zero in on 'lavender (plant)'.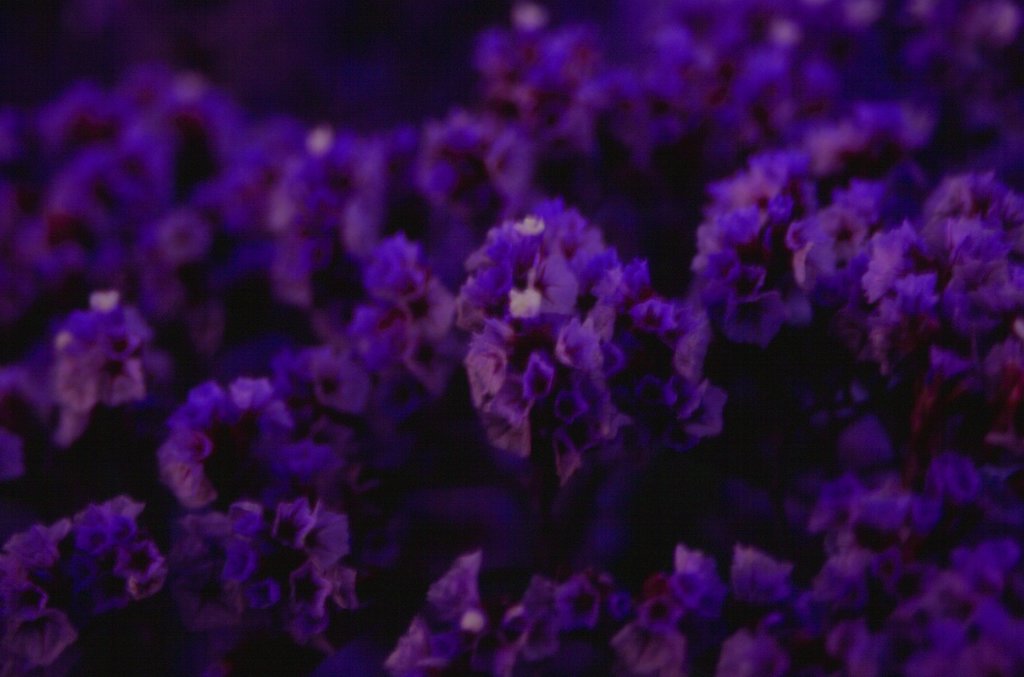
Zeroed in: [880, 569, 1022, 676].
